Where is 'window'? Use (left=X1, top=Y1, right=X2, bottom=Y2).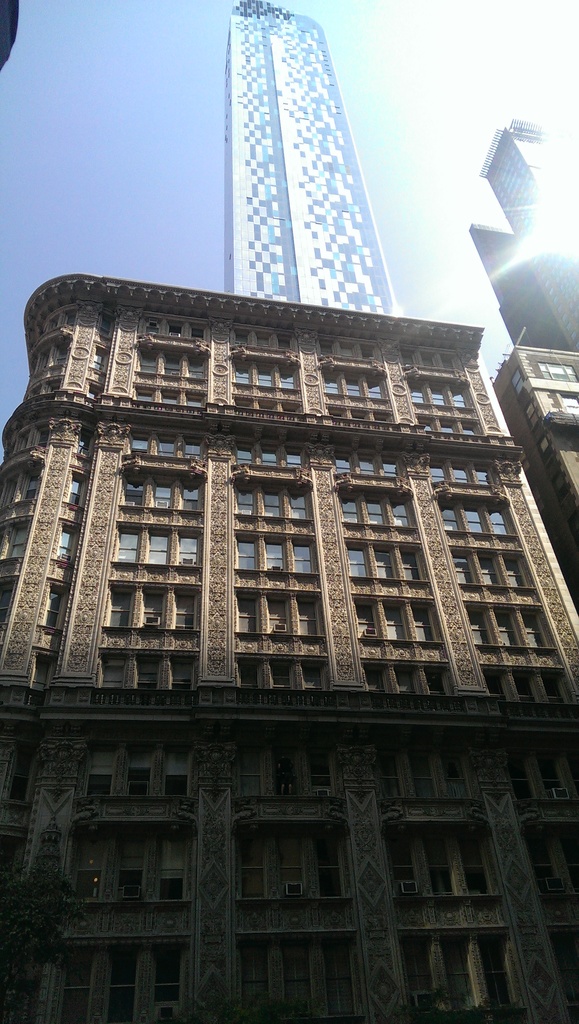
(left=65, top=822, right=189, bottom=908).
